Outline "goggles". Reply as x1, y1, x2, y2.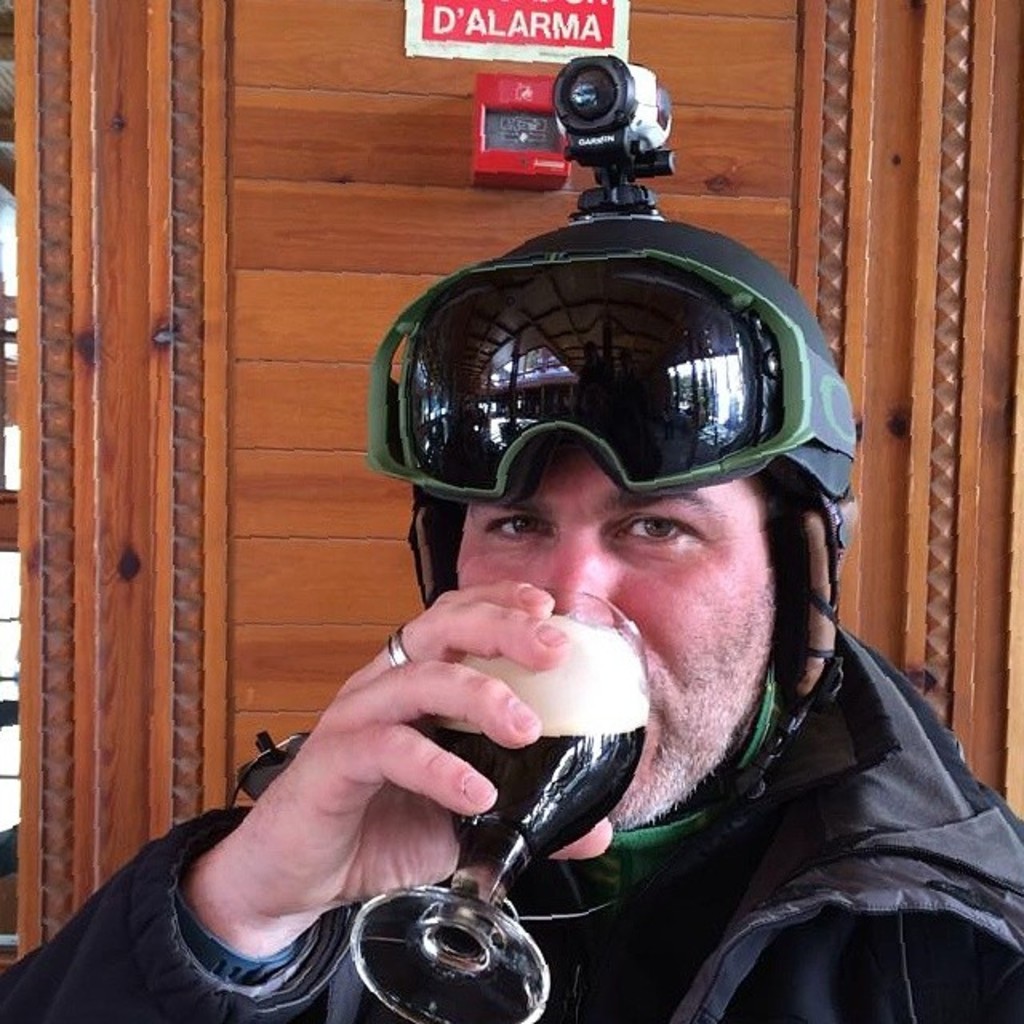
363, 232, 856, 507.
